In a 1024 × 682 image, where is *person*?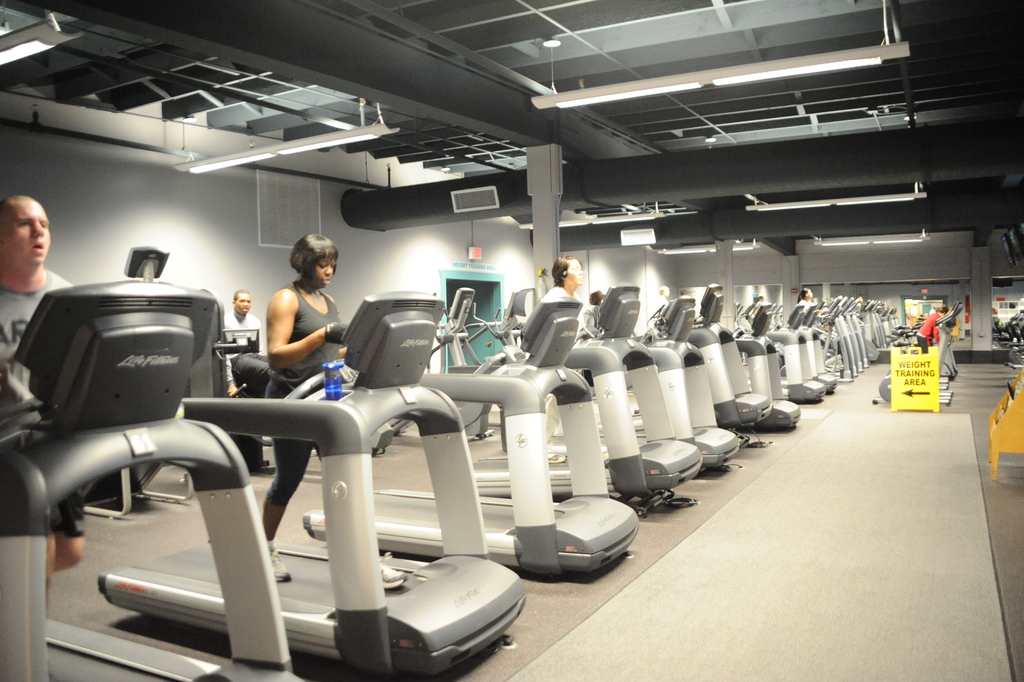
540:254:586:303.
